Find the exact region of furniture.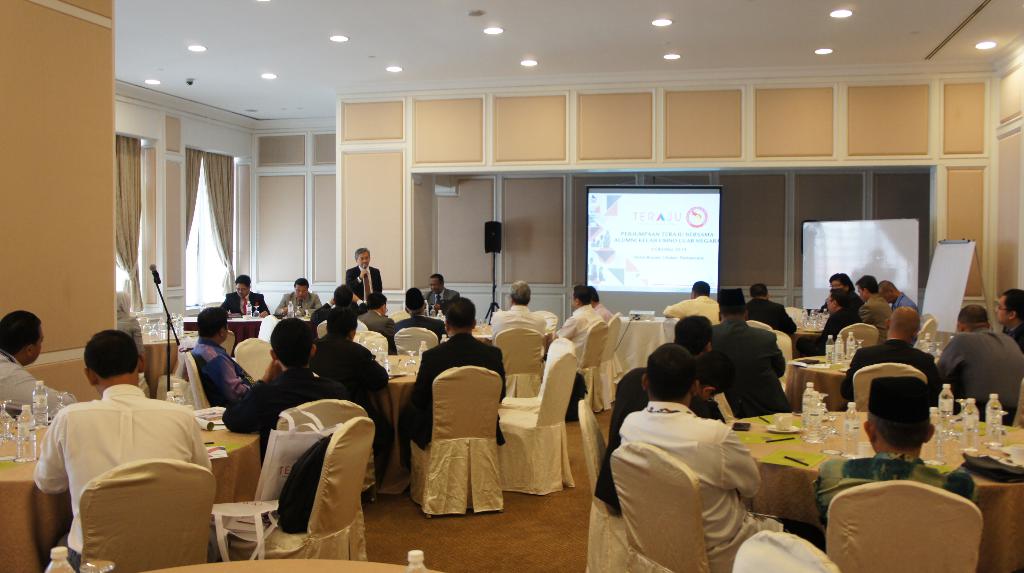
Exact region: rect(488, 321, 542, 396).
